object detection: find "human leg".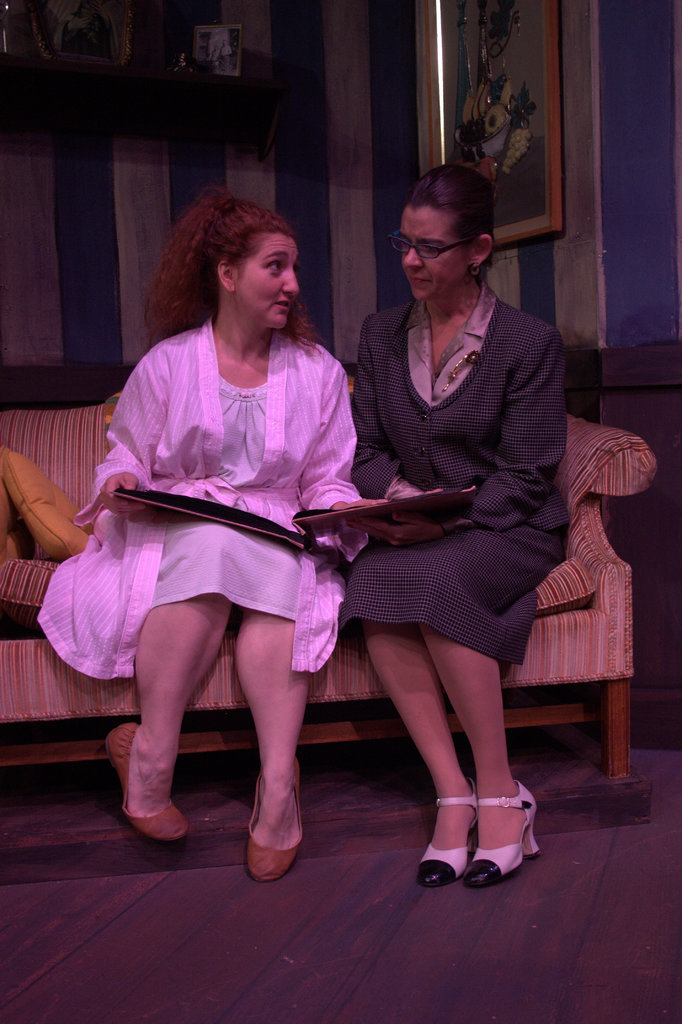
BBox(89, 580, 240, 844).
